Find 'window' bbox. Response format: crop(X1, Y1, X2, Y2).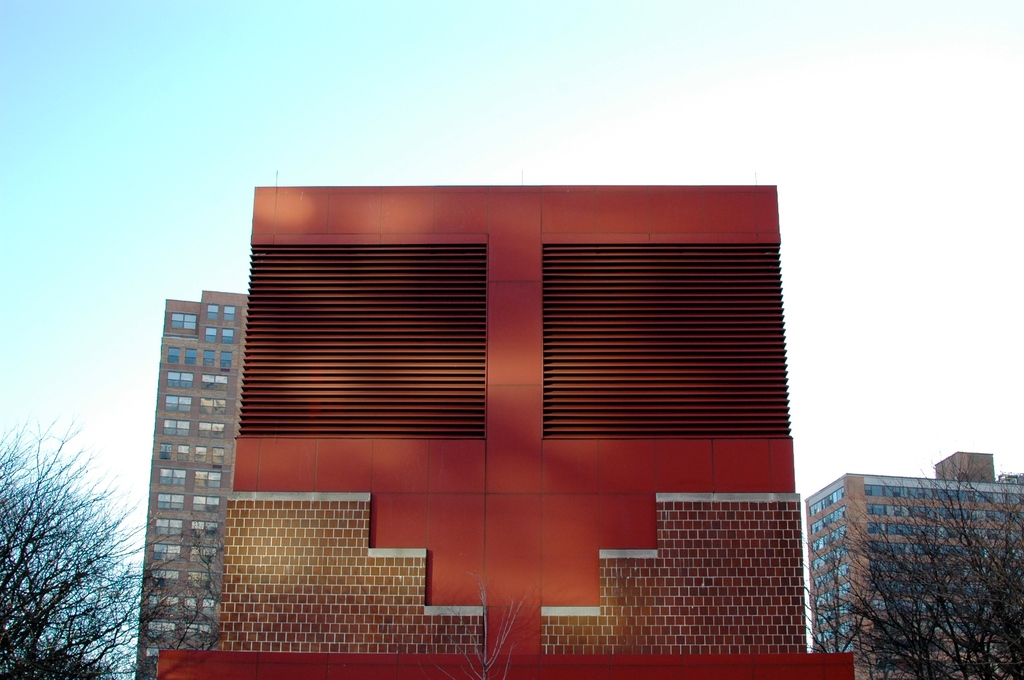
crop(223, 305, 234, 321).
